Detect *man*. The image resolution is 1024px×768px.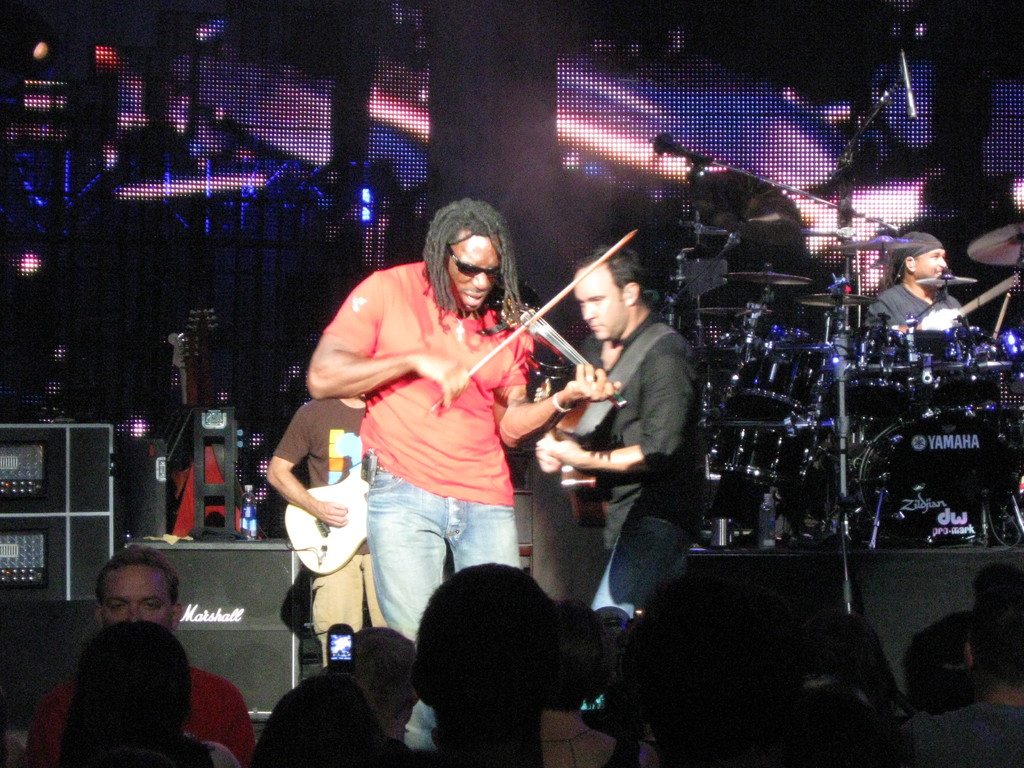
(left=308, top=198, right=622, bottom=763).
